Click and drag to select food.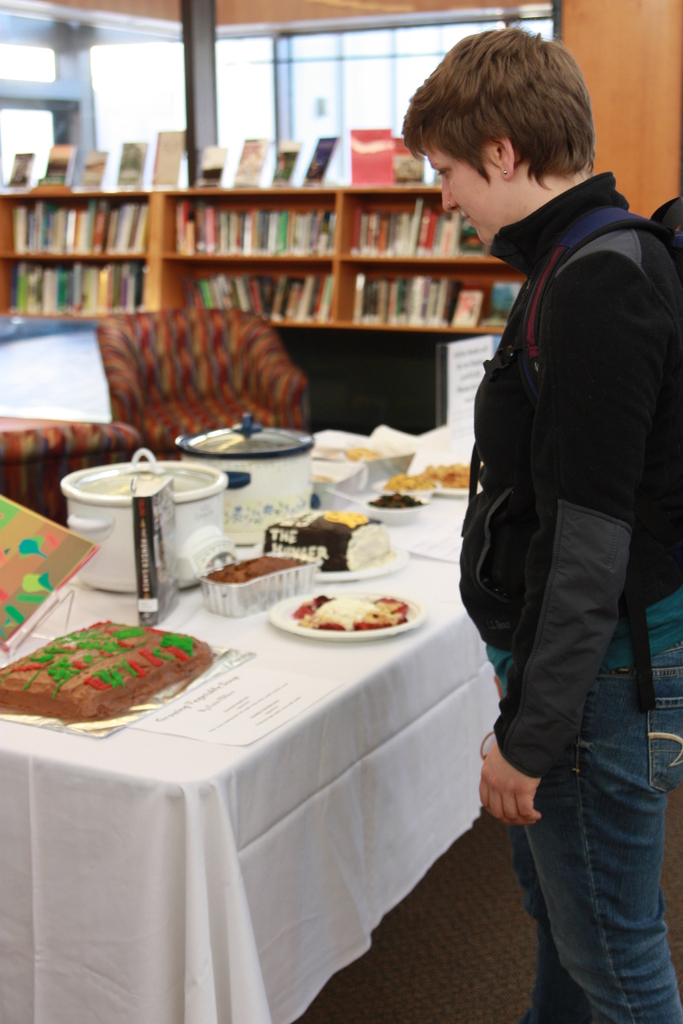
Selection: (0,612,219,725).
